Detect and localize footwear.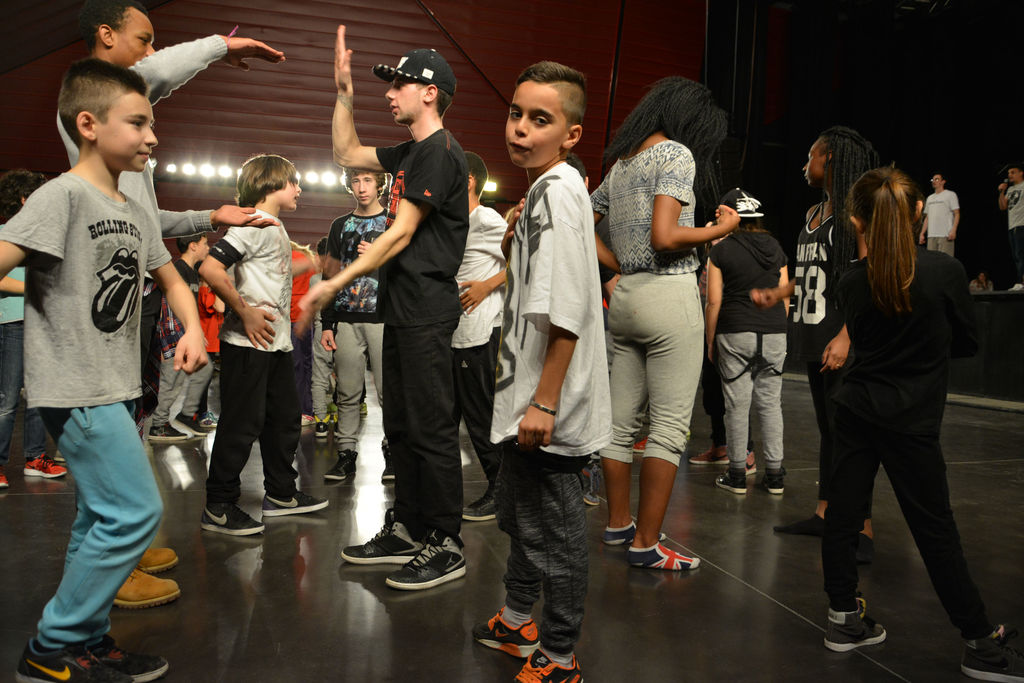
Localized at 579:456:601:507.
